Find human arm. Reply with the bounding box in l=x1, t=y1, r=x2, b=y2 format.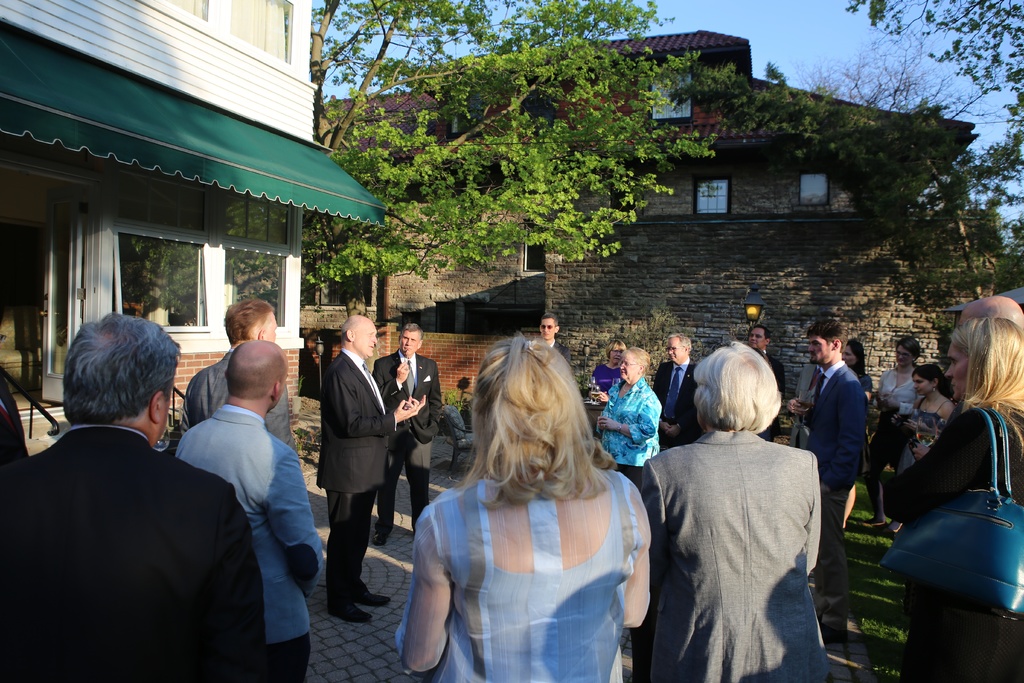
l=177, t=359, r=205, b=439.
